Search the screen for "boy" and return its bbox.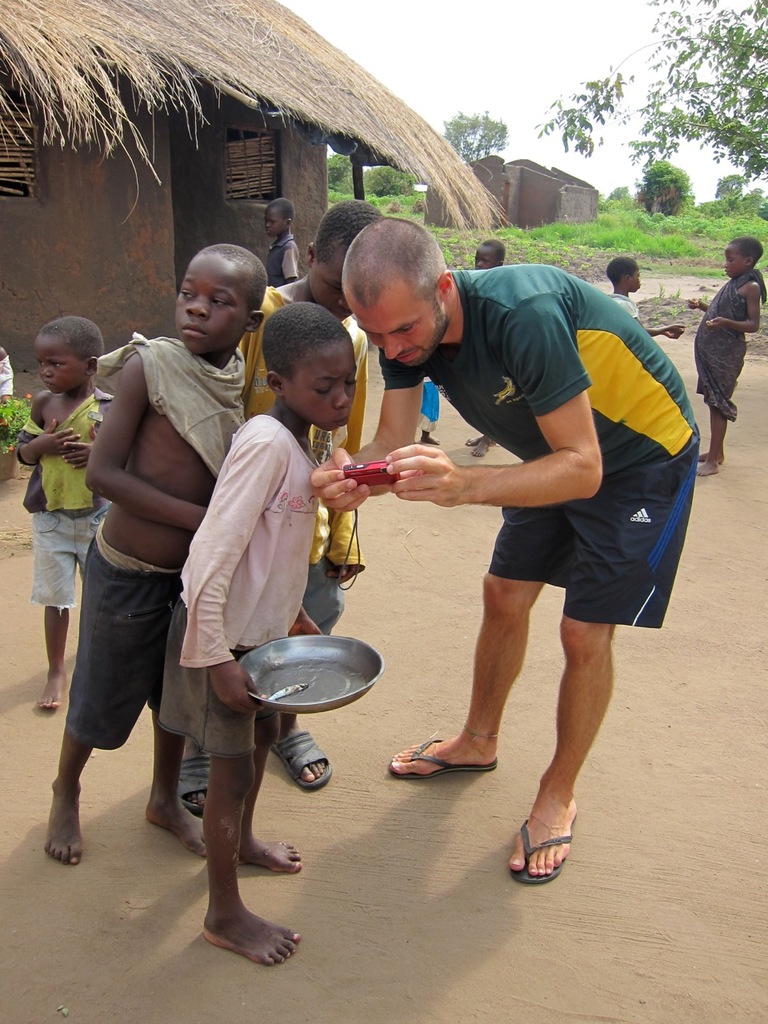
Found: bbox=(22, 230, 255, 876).
